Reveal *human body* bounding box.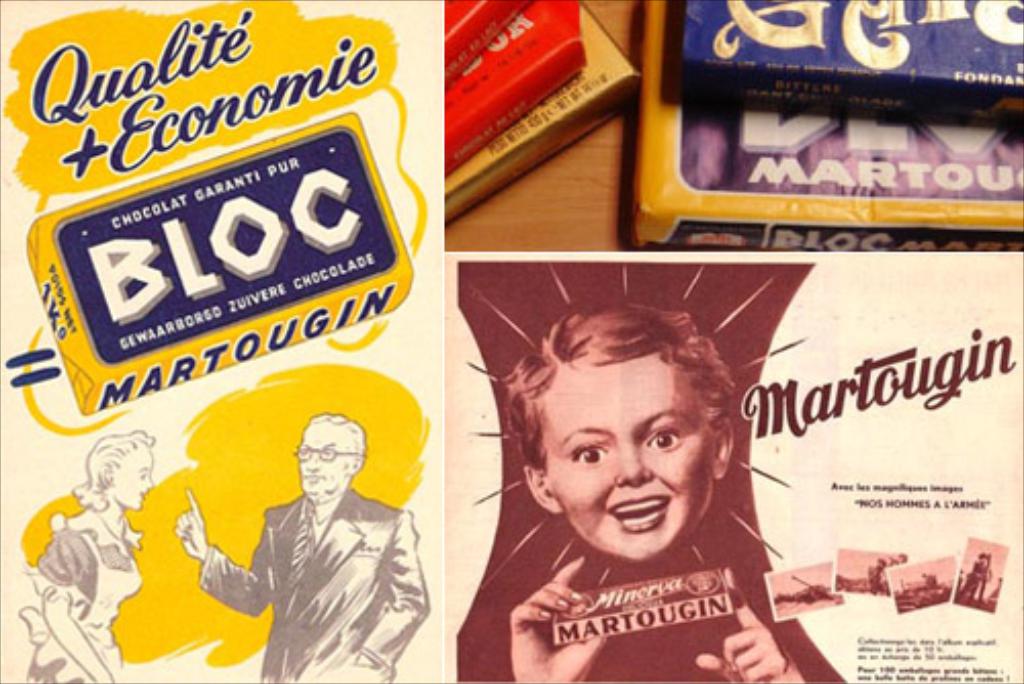
Revealed: pyautogui.locateOnScreen(174, 485, 430, 672).
